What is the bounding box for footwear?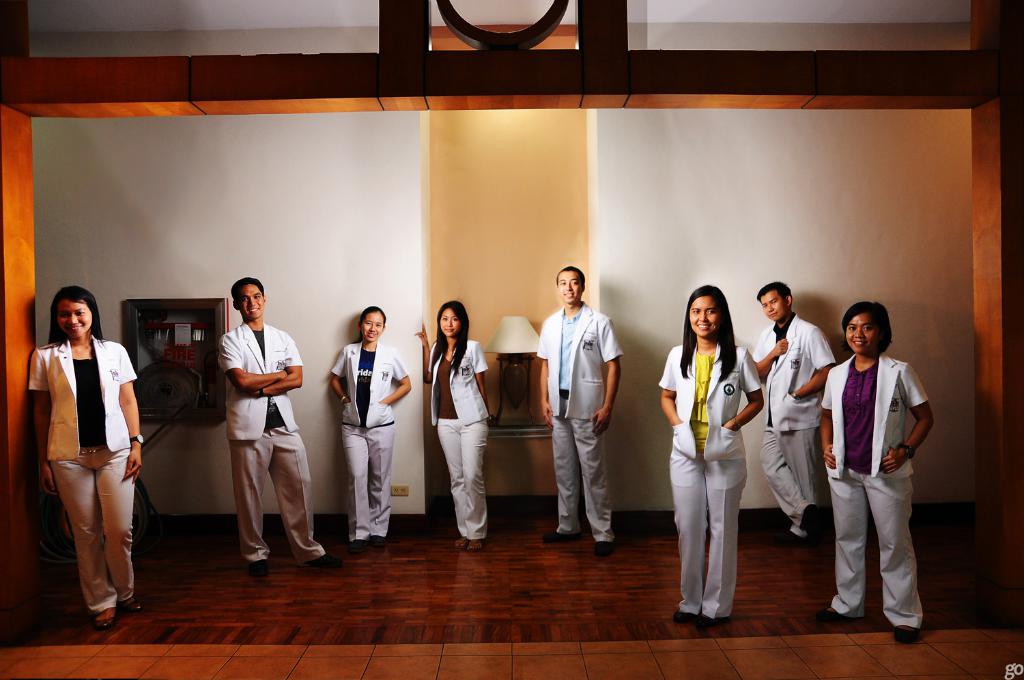
l=451, t=533, r=471, b=545.
